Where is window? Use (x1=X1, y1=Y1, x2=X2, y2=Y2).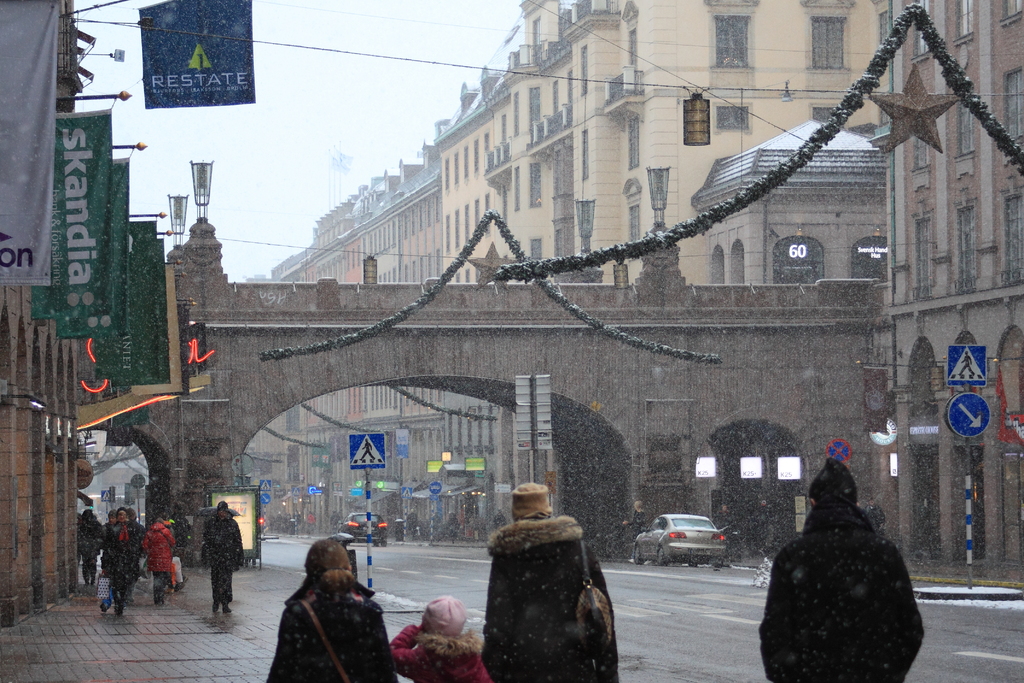
(x1=952, y1=204, x2=980, y2=283).
